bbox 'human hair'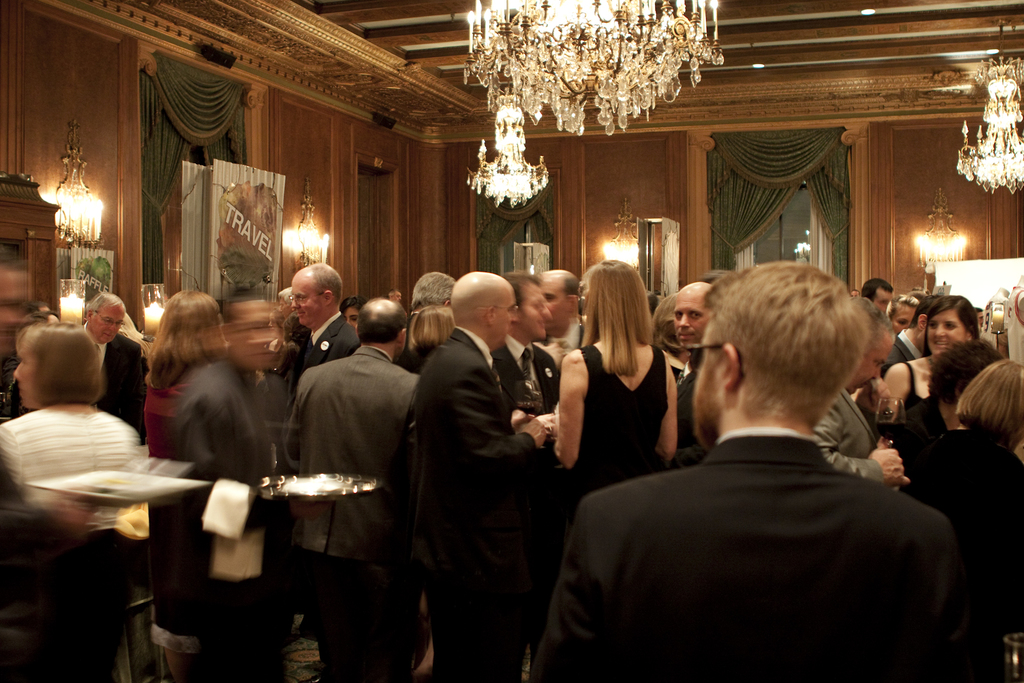
(left=579, top=257, right=652, bottom=375)
